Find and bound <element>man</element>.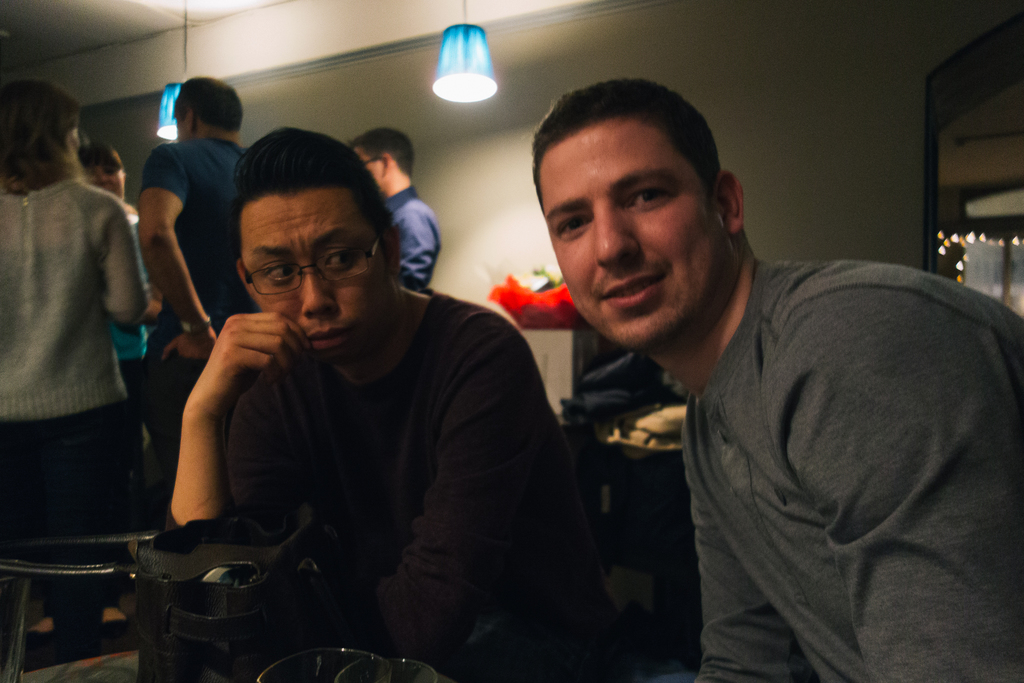
Bound: [524,78,1023,682].
